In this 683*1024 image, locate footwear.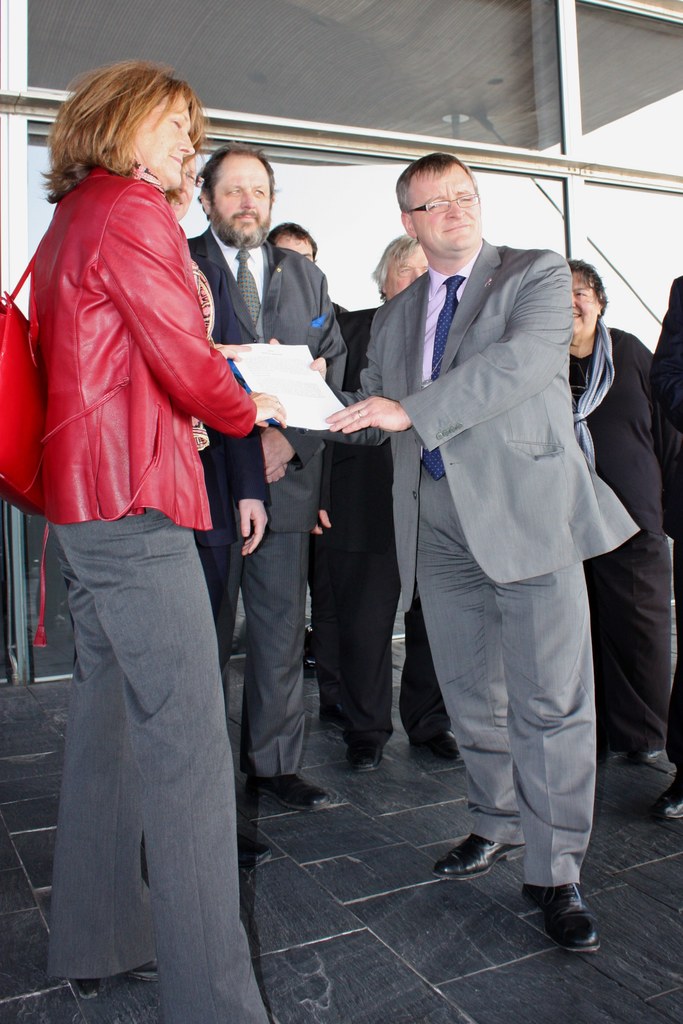
Bounding box: l=530, t=889, r=609, b=956.
